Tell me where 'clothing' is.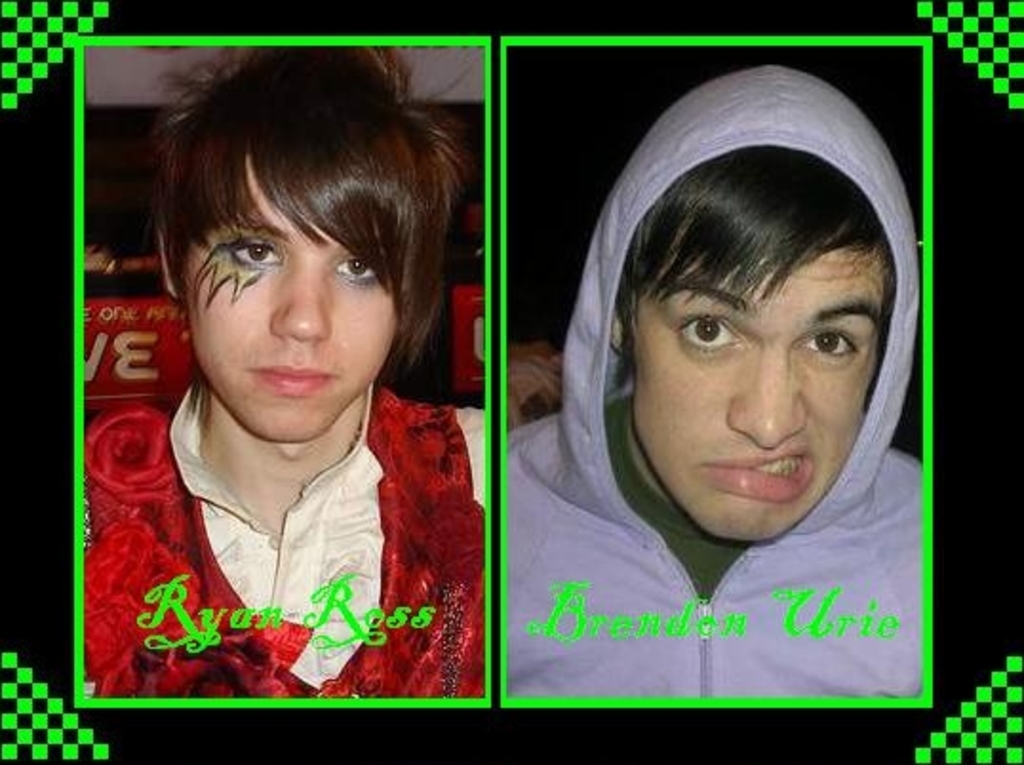
'clothing' is at {"left": 510, "top": 76, "right": 963, "bottom": 700}.
